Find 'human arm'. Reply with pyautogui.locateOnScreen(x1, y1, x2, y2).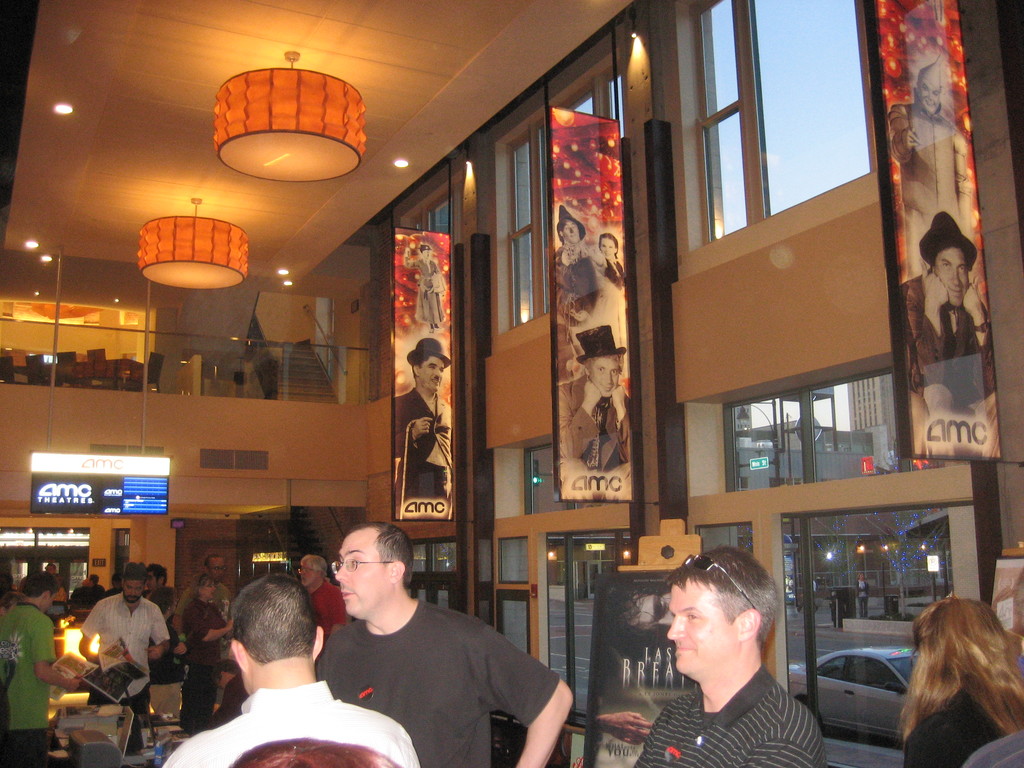
pyautogui.locateOnScreen(327, 588, 344, 637).
